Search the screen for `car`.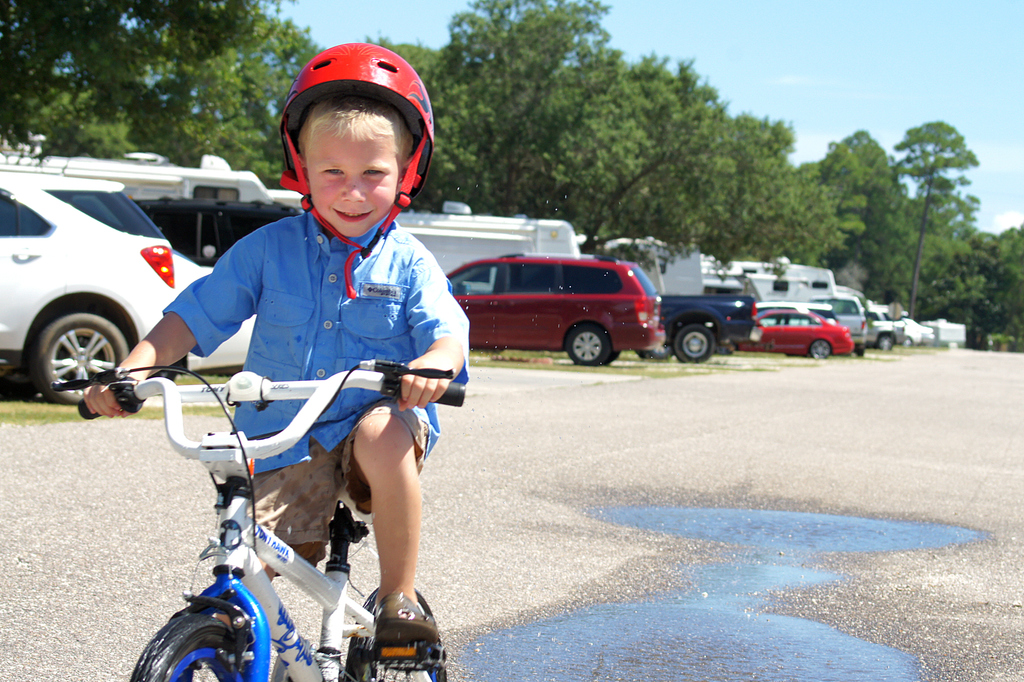
Found at x1=806, y1=294, x2=865, y2=358.
